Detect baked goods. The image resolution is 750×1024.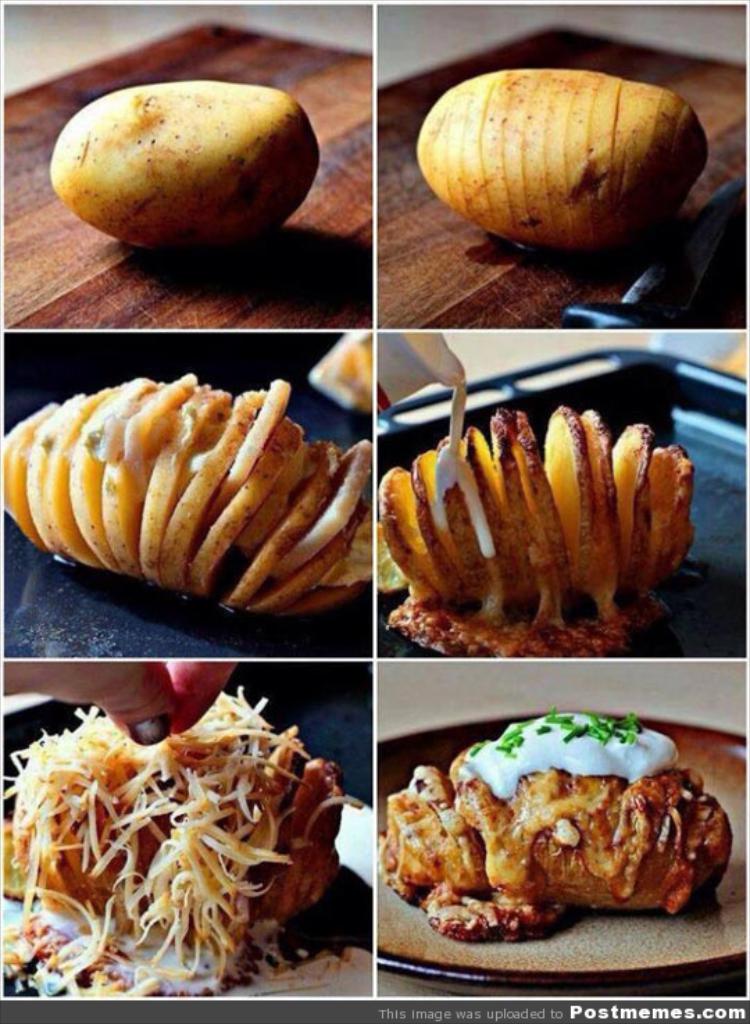
[11, 686, 353, 953].
